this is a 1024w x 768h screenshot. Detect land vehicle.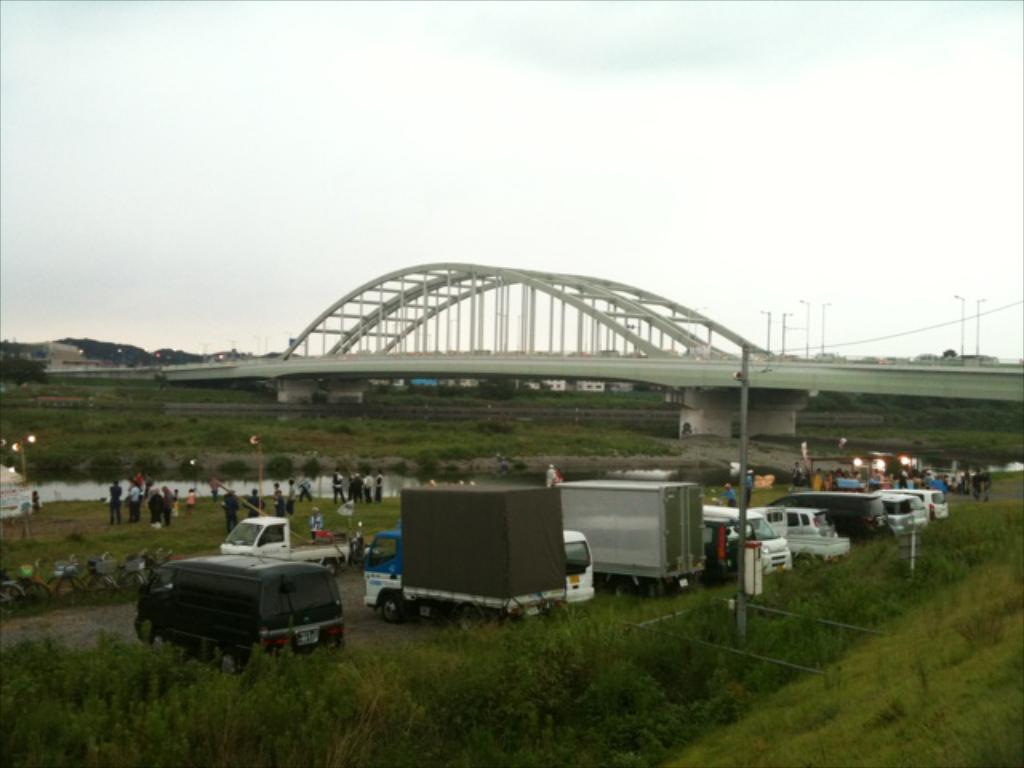
566:533:589:598.
